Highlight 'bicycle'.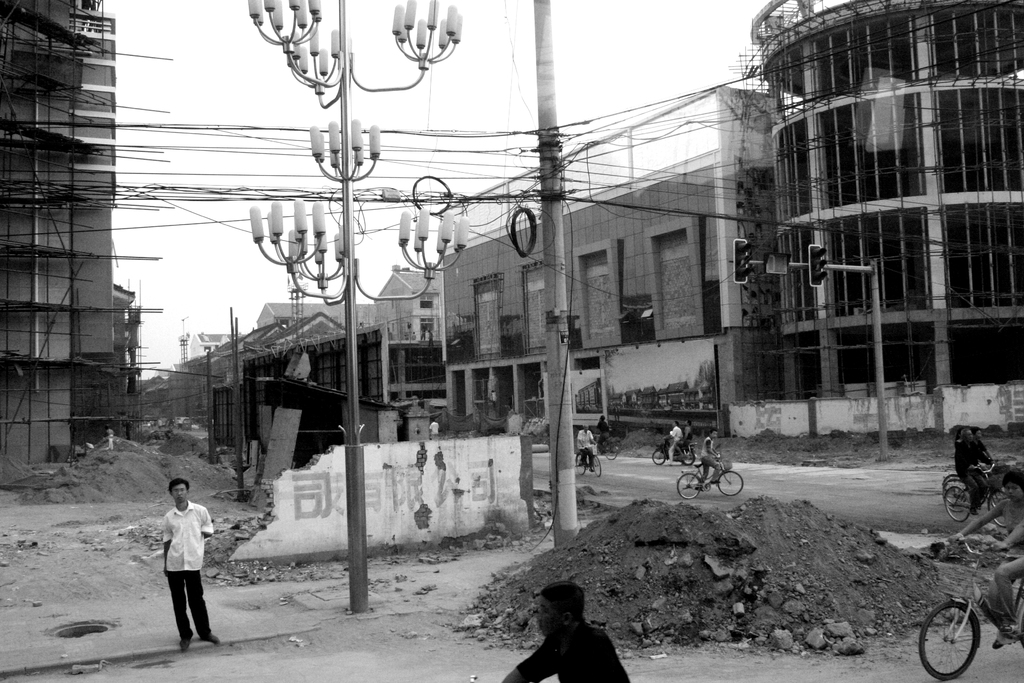
Highlighted region: 938,457,1009,511.
